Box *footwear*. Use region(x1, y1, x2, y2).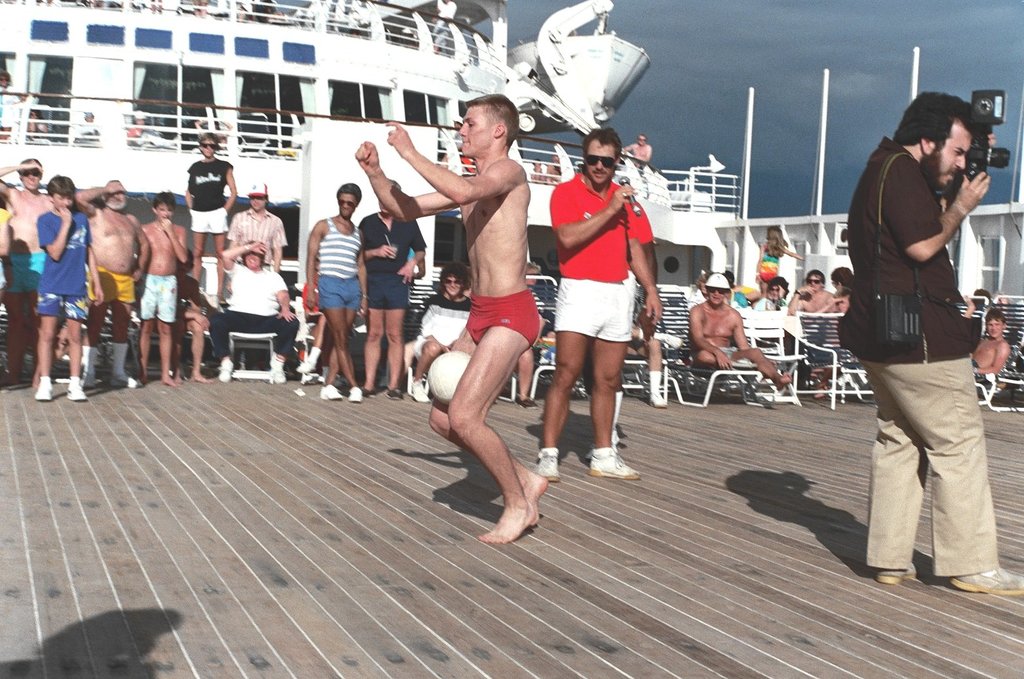
region(651, 388, 665, 411).
